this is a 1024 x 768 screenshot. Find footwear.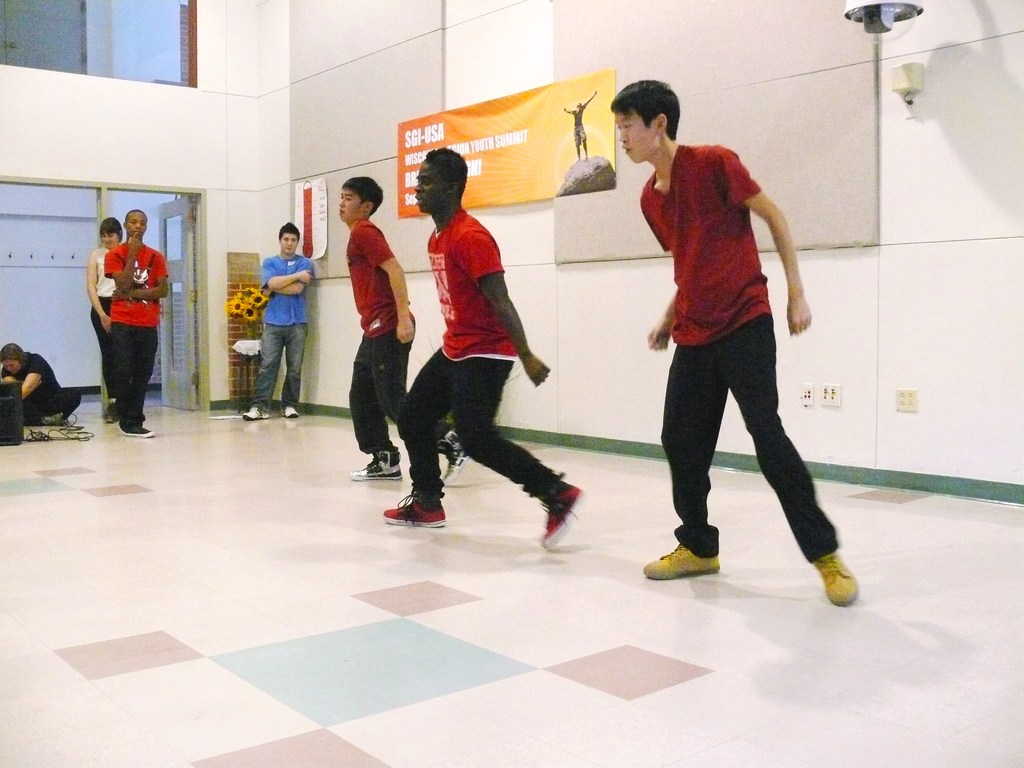
Bounding box: bbox=[438, 427, 481, 486].
